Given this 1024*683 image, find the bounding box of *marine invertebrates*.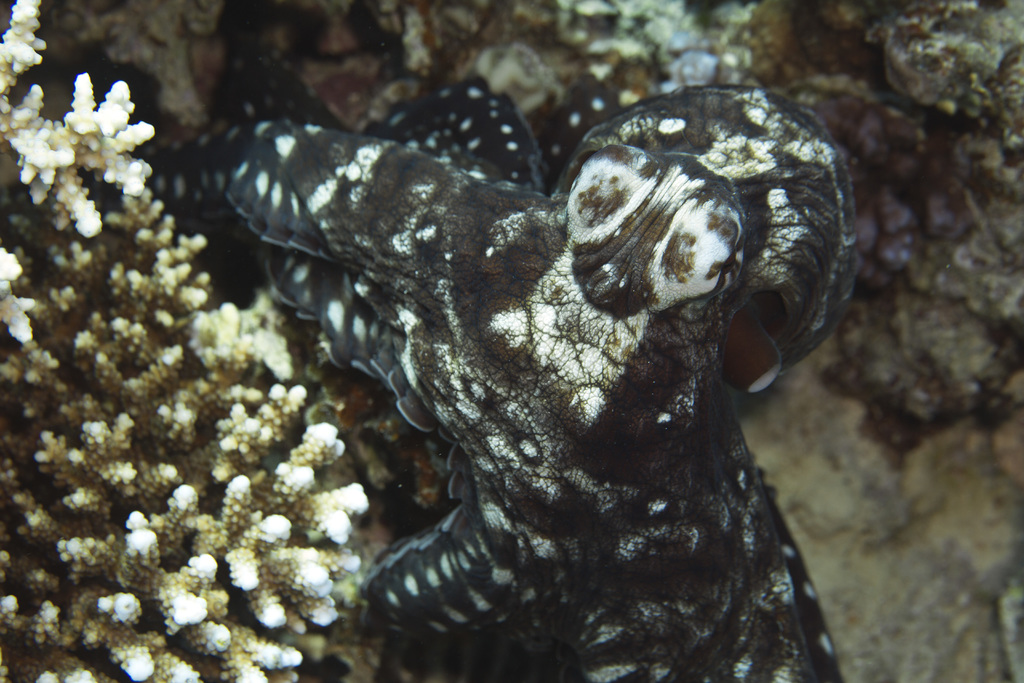
(left=0, top=242, right=36, bottom=366).
